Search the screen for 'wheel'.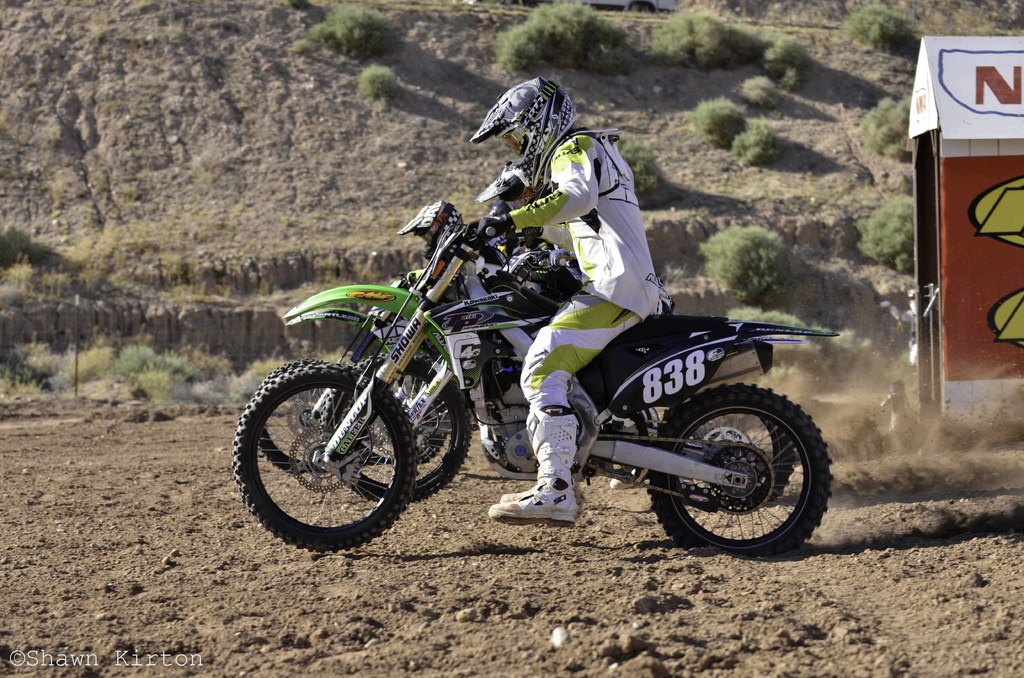
Found at box(341, 350, 455, 466).
